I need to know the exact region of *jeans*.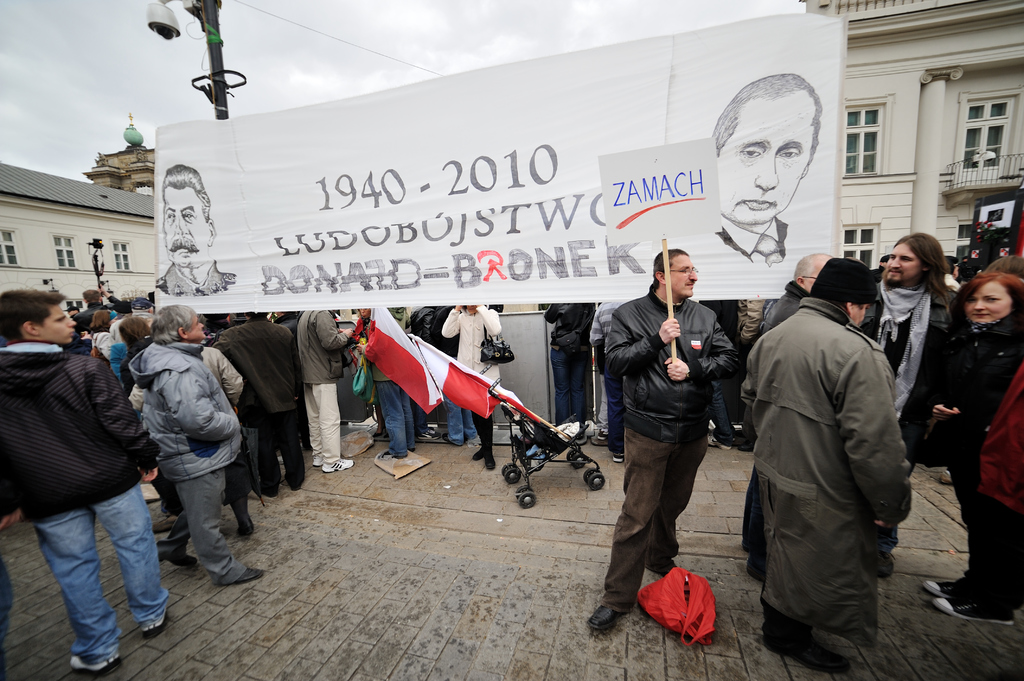
Region: 446:398:481:437.
